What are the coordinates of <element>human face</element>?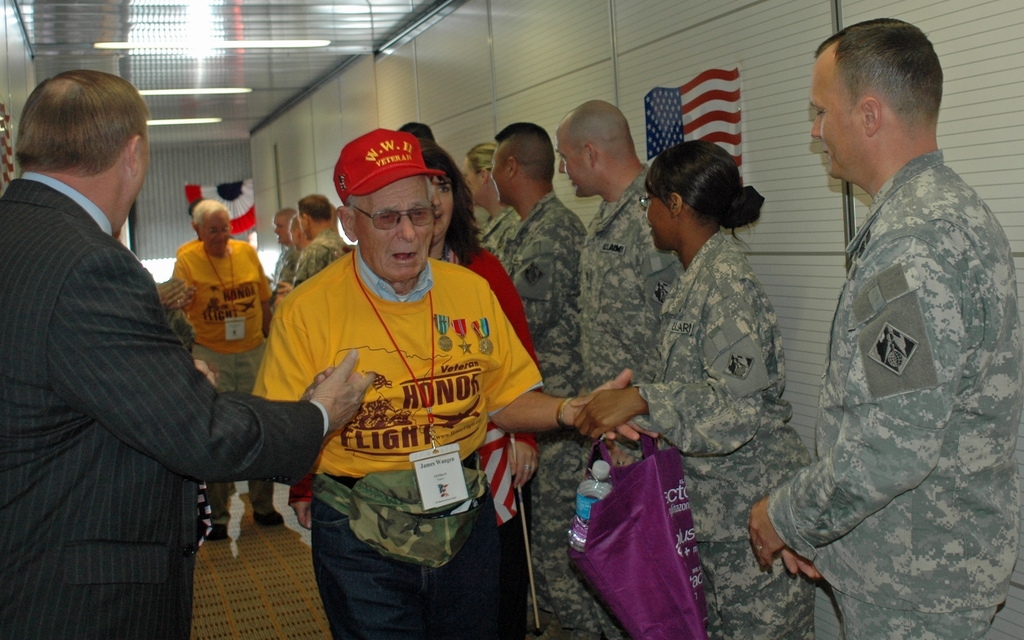
[left=810, top=53, right=864, bottom=173].
